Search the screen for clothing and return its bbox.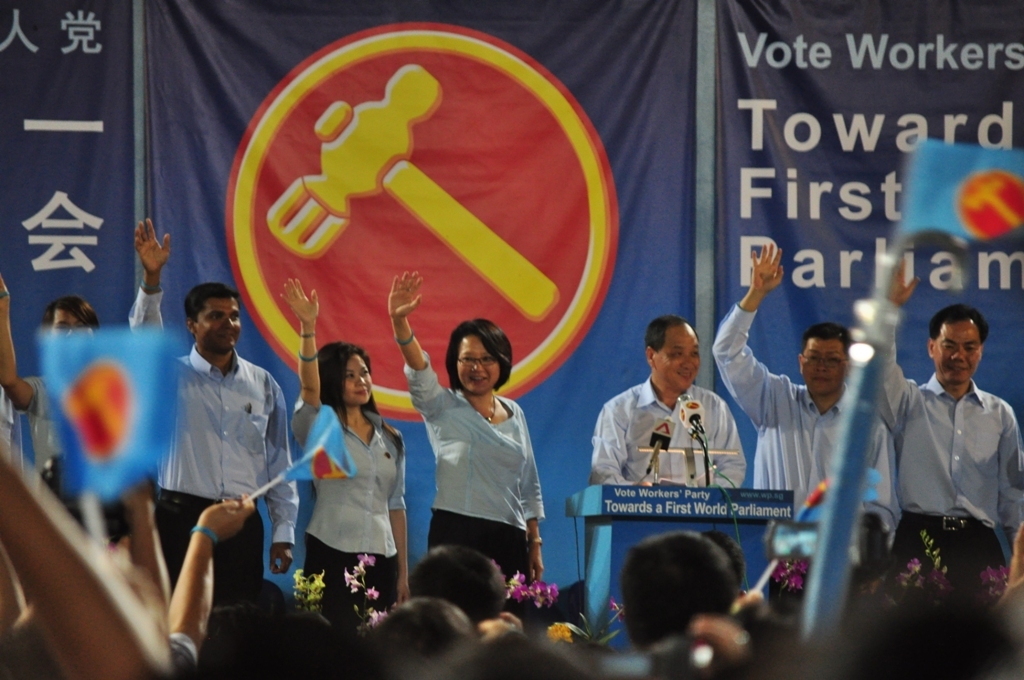
Found: BBox(130, 285, 285, 611).
